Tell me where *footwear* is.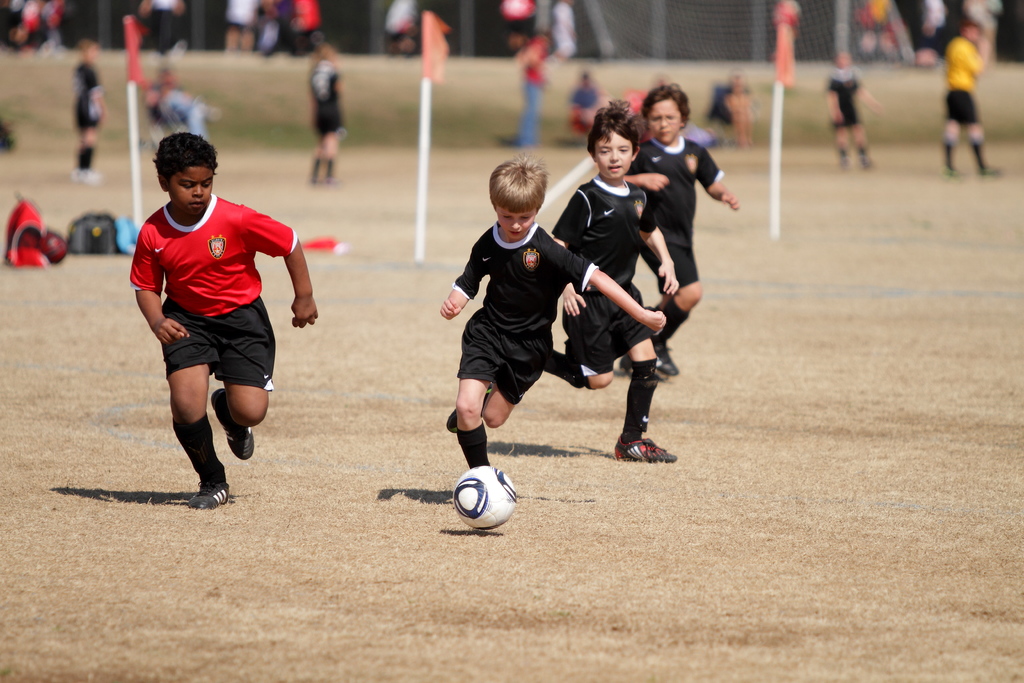
*footwear* is at [left=211, top=390, right=252, bottom=466].
